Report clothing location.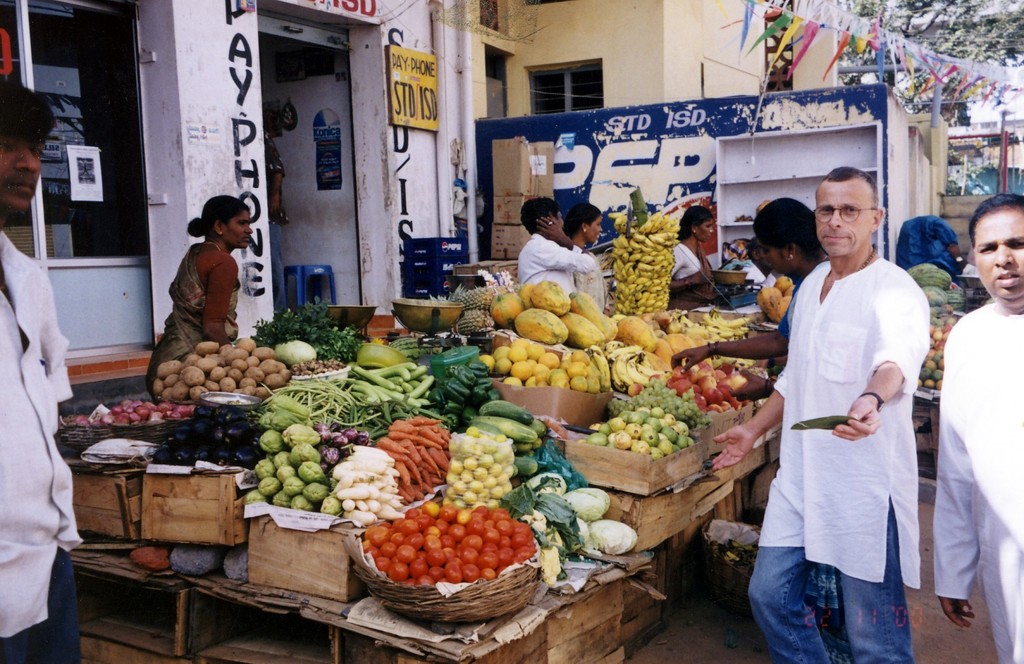
Report: x1=769, y1=234, x2=828, y2=374.
